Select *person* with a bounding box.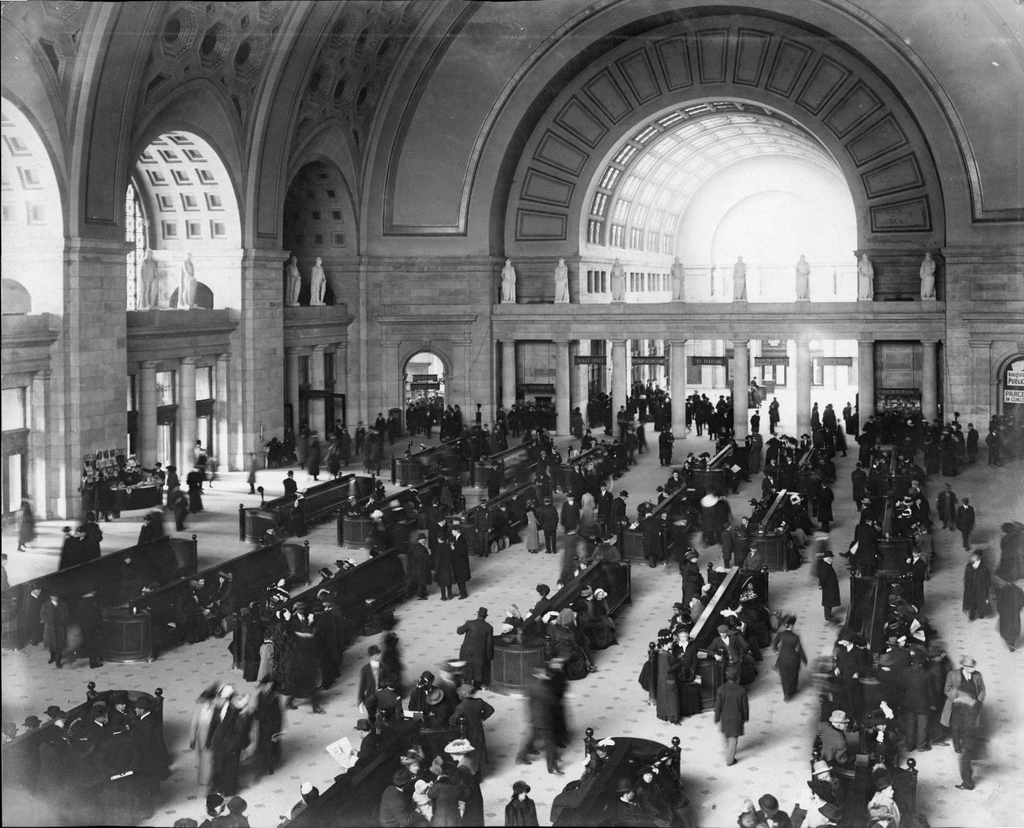
377,737,482,827.
